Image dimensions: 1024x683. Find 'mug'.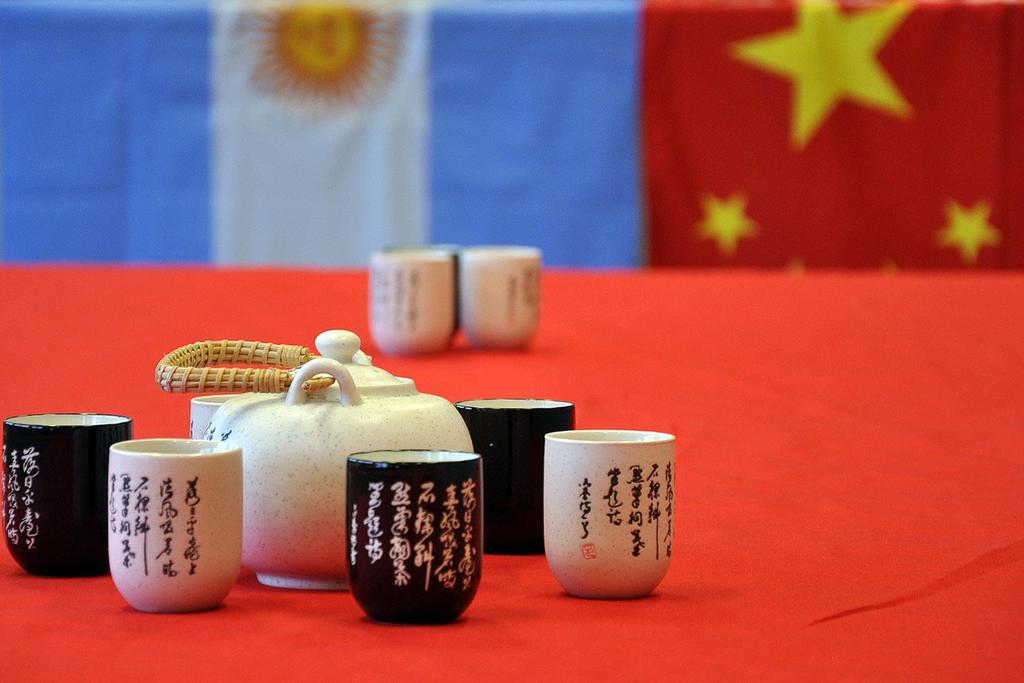
[x1=366, y1=250, x2=455, y2=357].
